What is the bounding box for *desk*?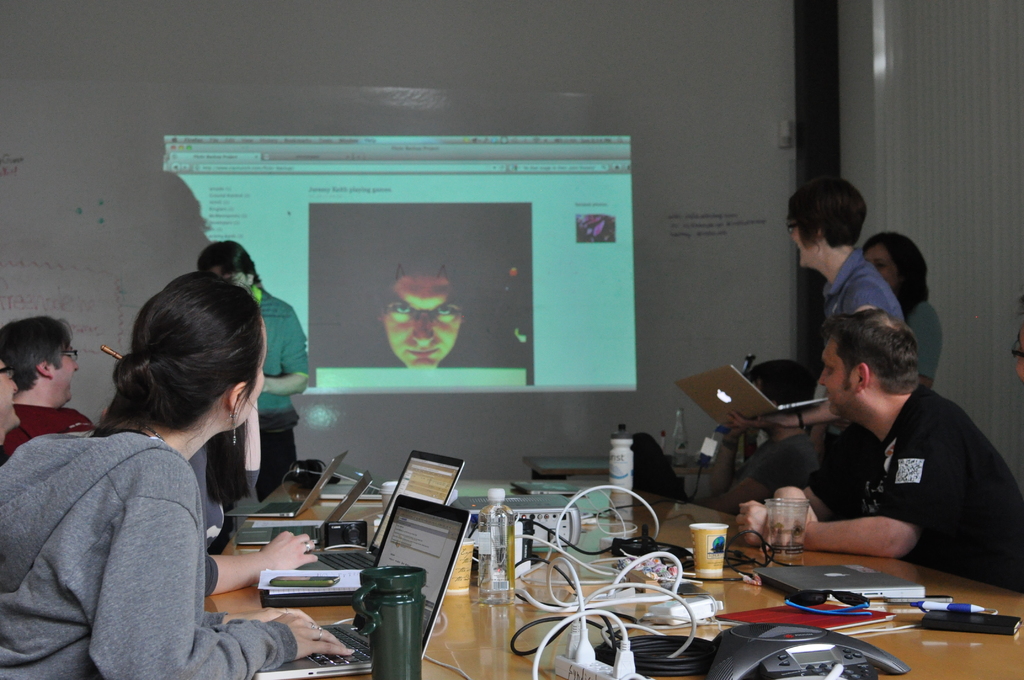
select_region(209, 481, 1023, 676).
